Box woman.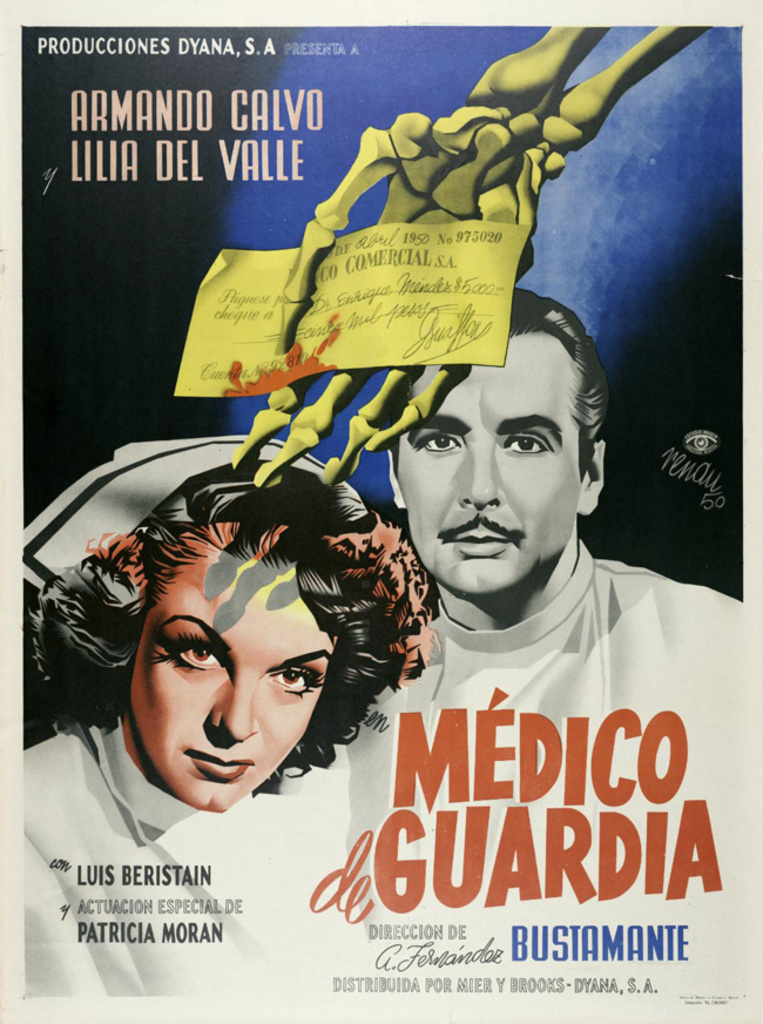
13 454 441 997.
